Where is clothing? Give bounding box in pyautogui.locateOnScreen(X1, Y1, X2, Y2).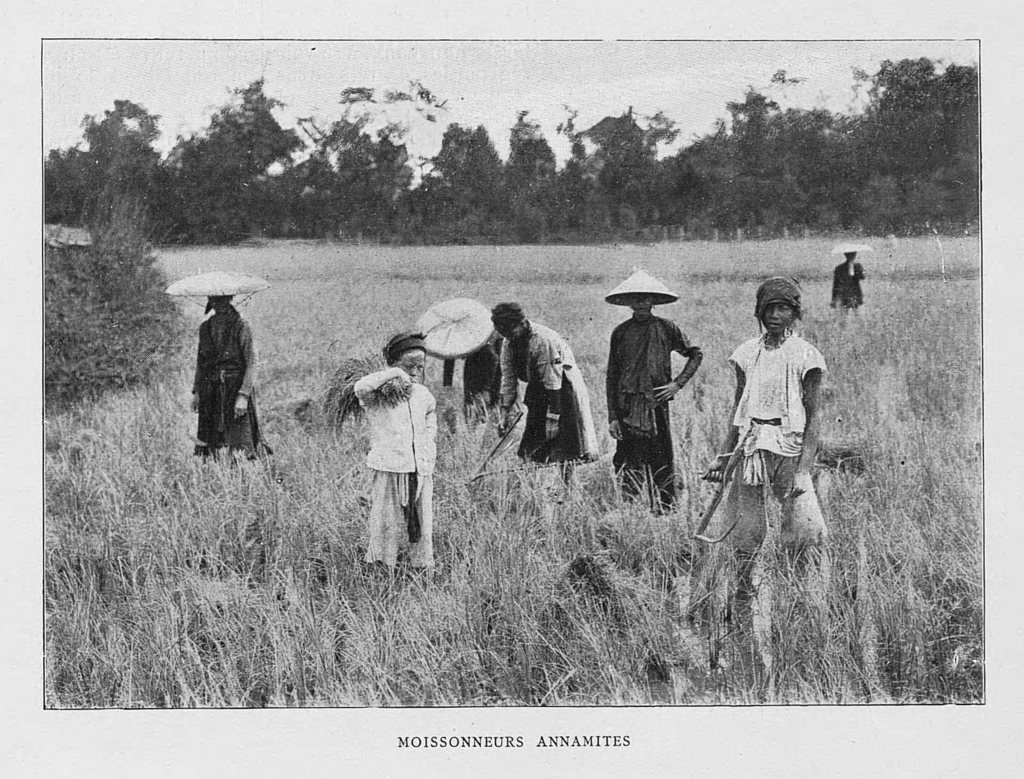
pyautogui.locateOnScreen(442, 338, 501, 411).
